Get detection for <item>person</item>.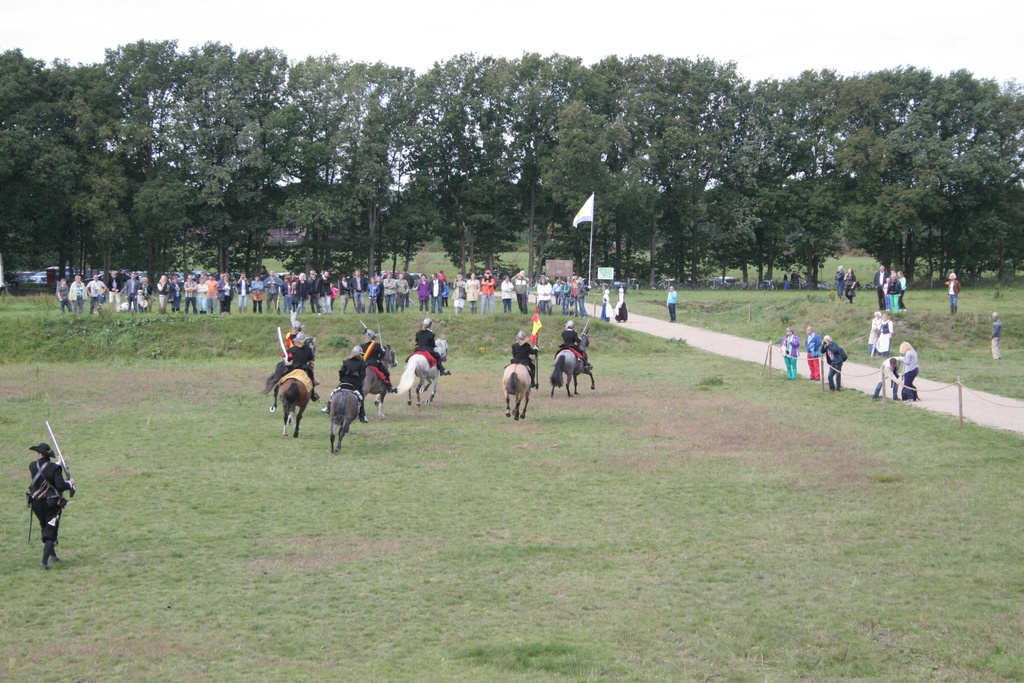
Detection: crop(368, 279, 380, 311).
